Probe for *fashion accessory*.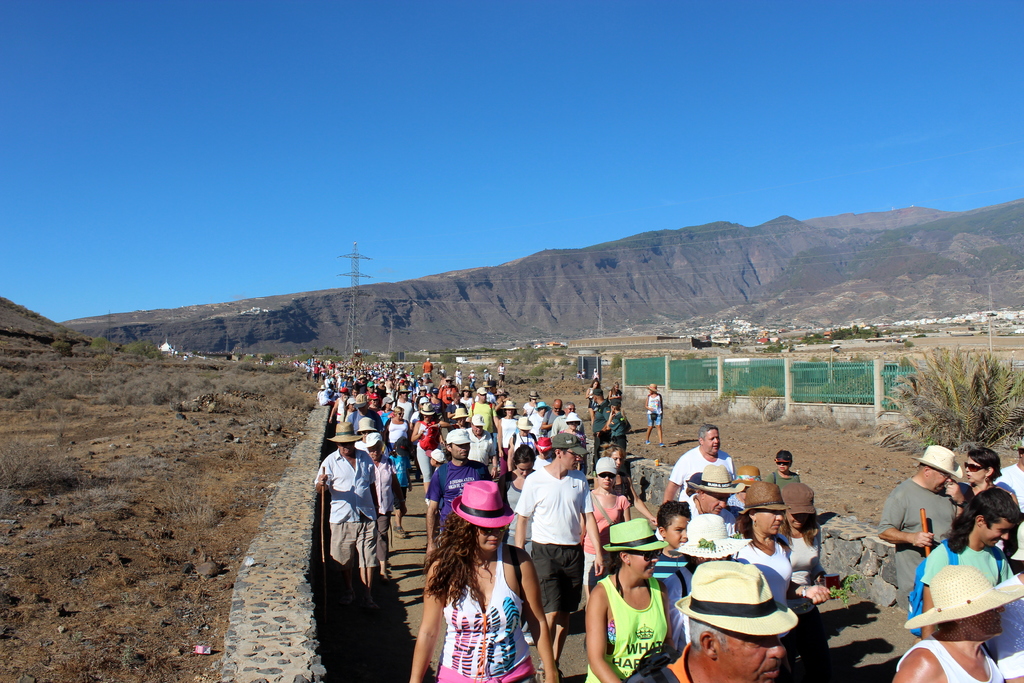
Probe result: rect(452, 408, 468, 417).
